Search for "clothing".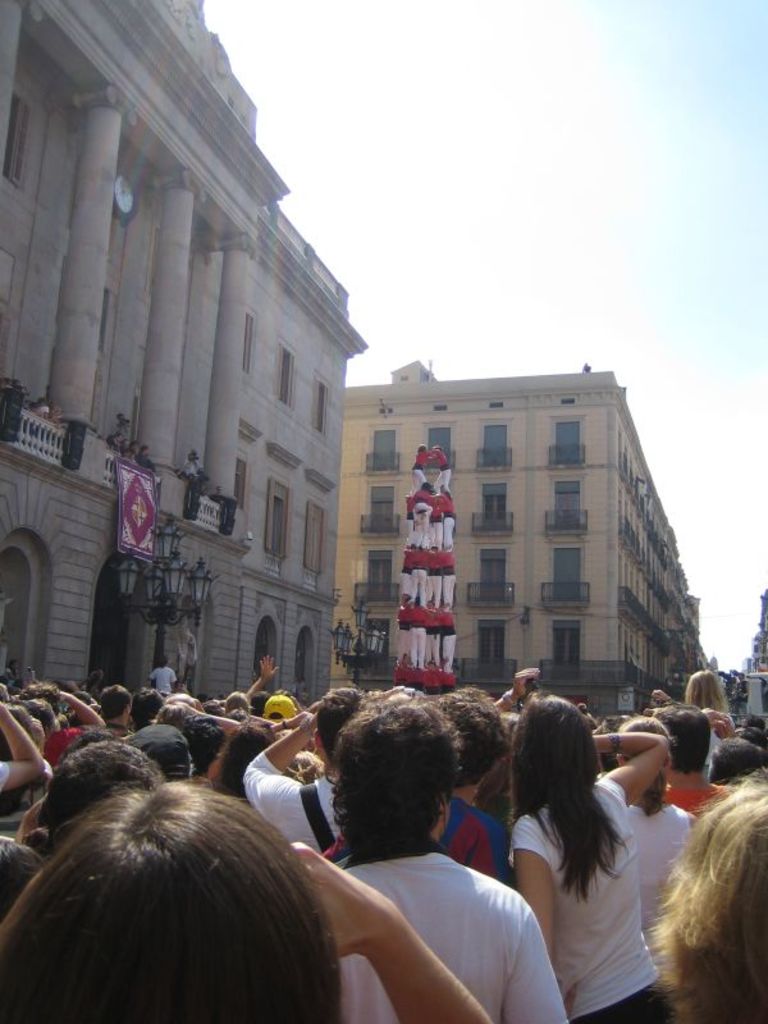
Found at x1=0 y1=786 x2=33 y2=842.
